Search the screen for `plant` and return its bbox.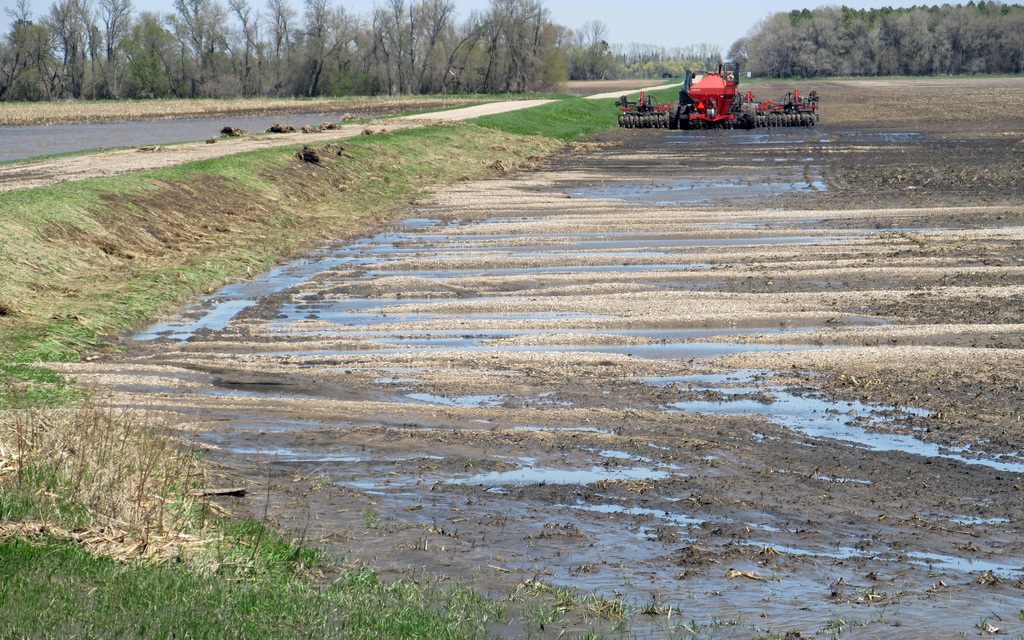
Found: bbox(535, 584, 584, 628).
